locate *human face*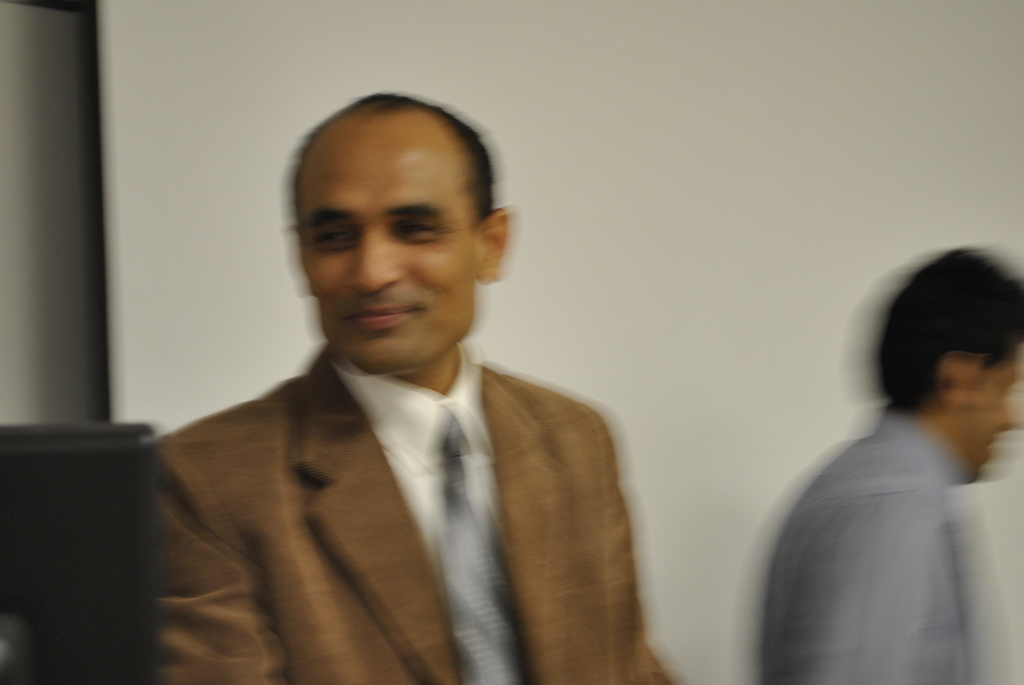
box(960, 350, 1023, 467)
